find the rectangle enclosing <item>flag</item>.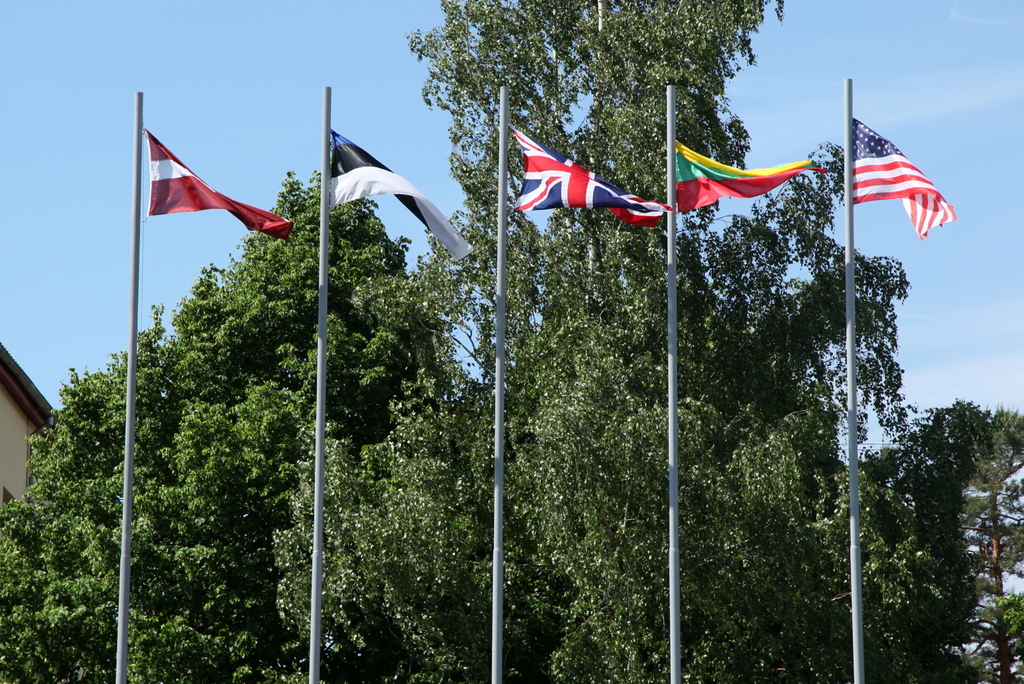
142/129/294/245.
